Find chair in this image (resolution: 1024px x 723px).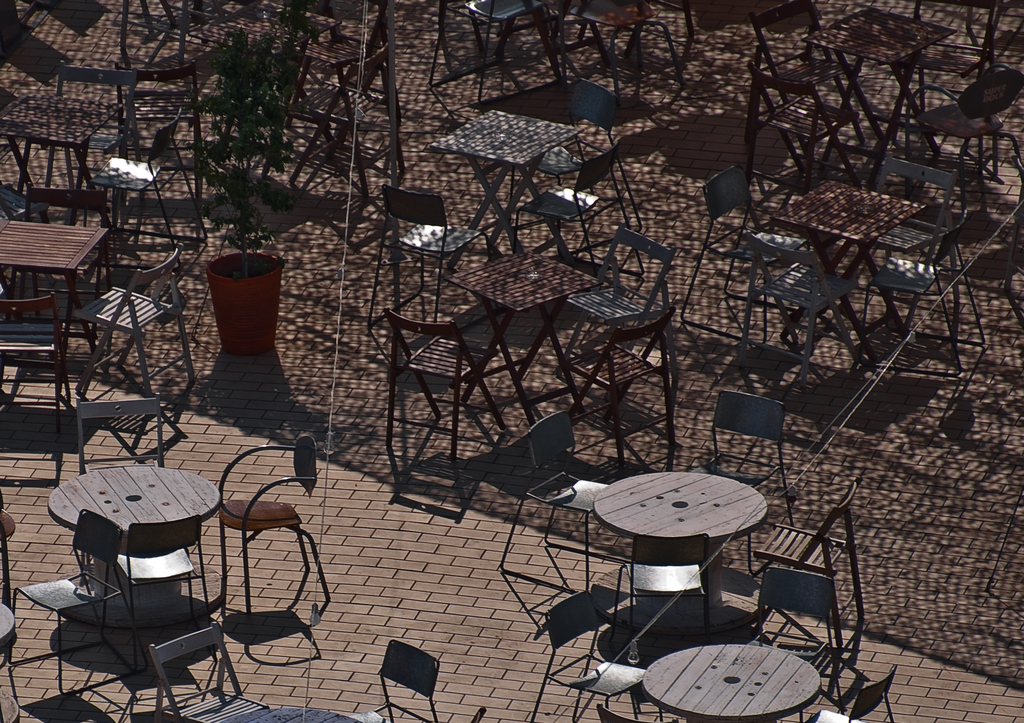
rect(369, 185, 499, 334).
